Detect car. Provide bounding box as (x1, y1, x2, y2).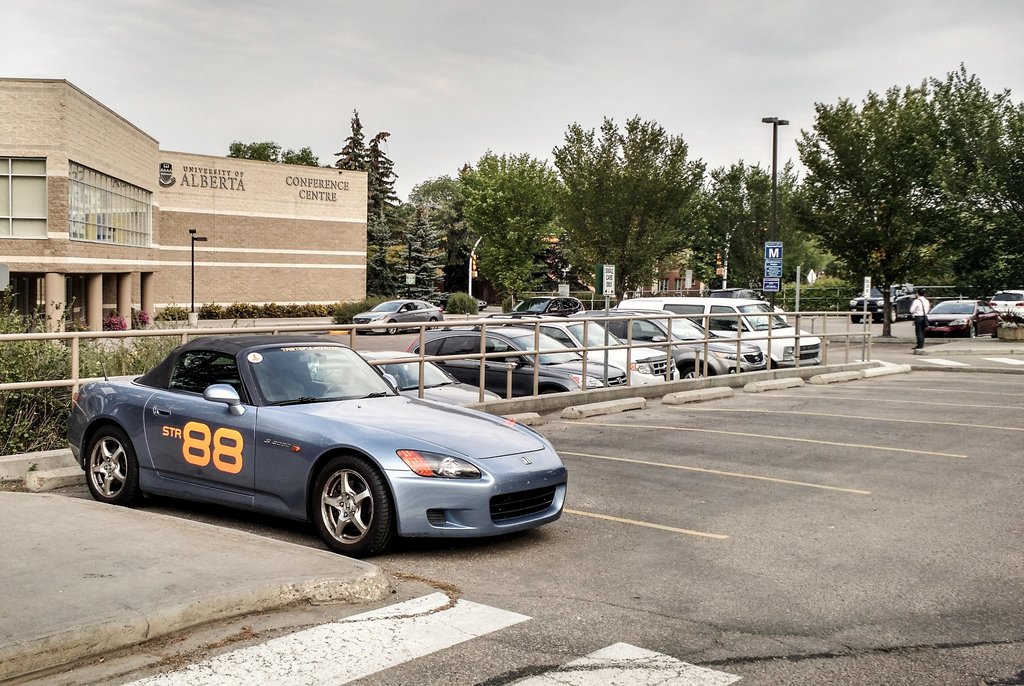
(910, 297, 1007, 340).
